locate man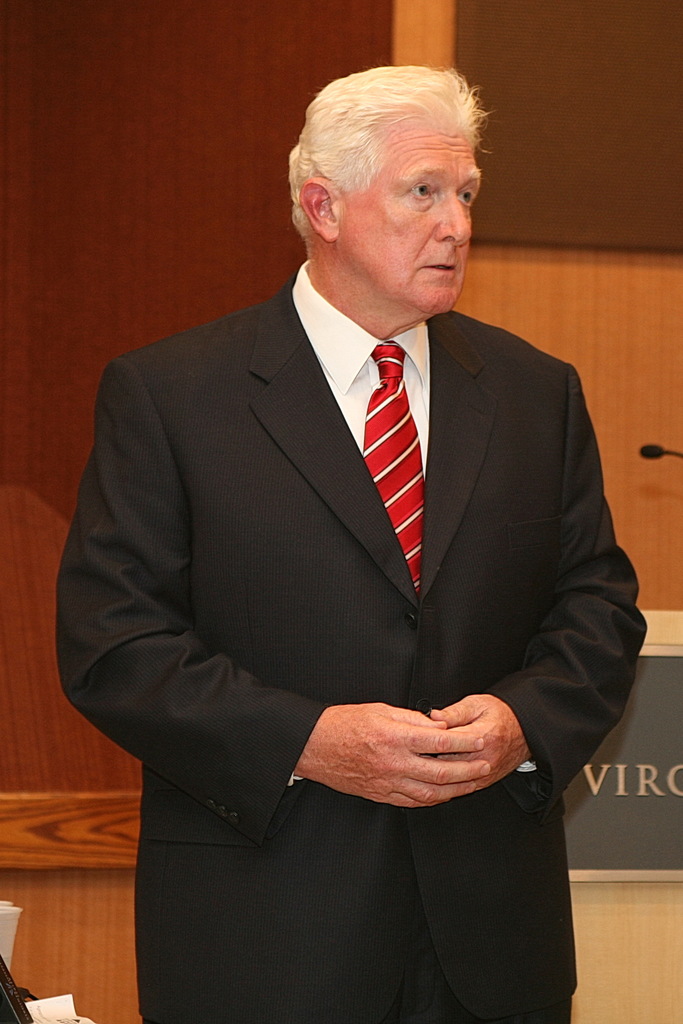
{"x1": 39, "y1": 99, "x2": 659, "y2": 957}
